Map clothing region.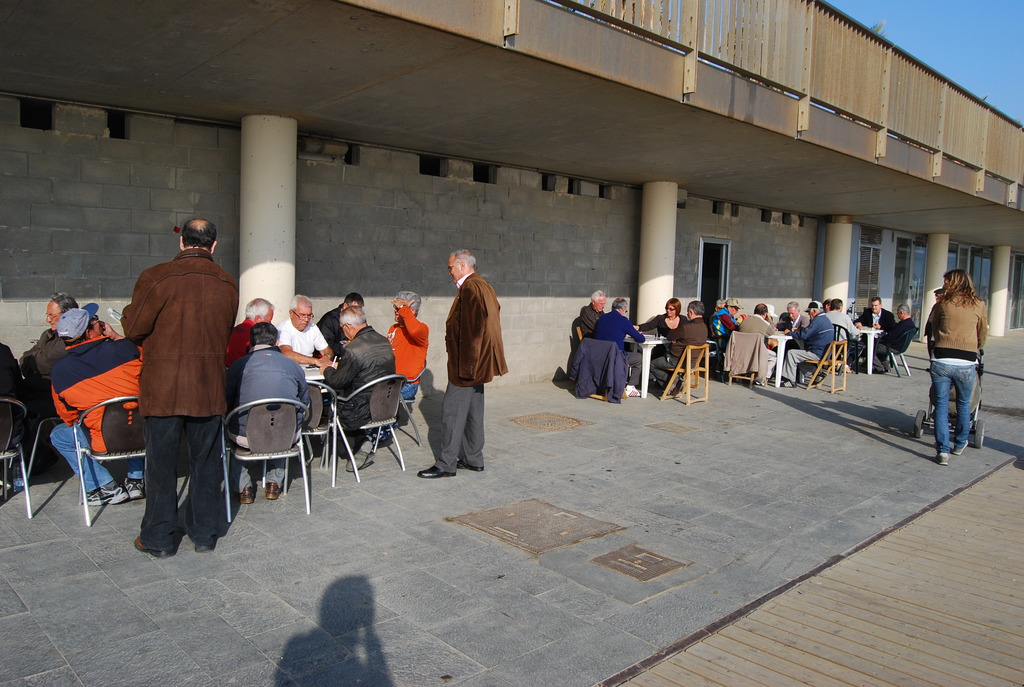
Mapped to 575/337/632/401.
